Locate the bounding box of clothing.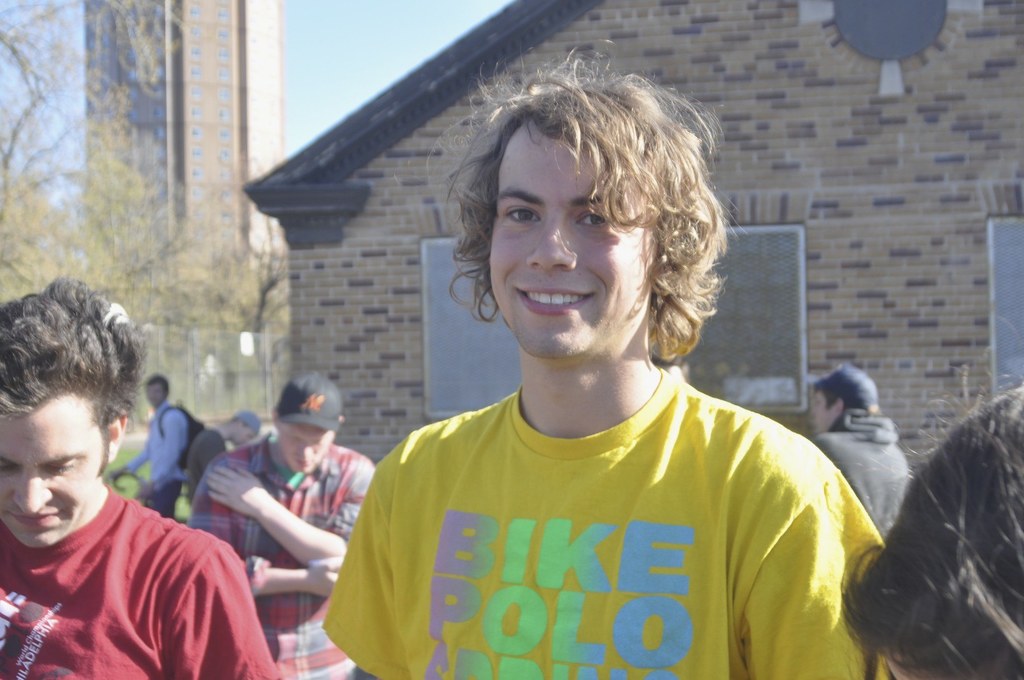
Bounding box: [171, 432, 386, 670].
